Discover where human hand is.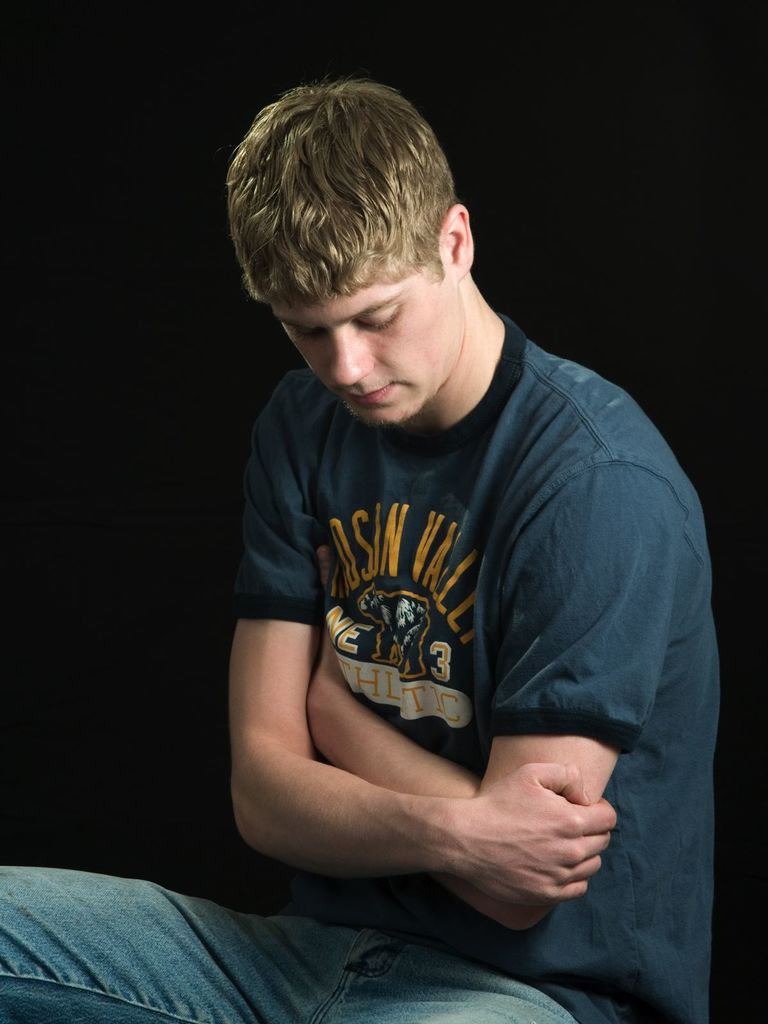
Discovered at box=[305, 638, 339, 692].
